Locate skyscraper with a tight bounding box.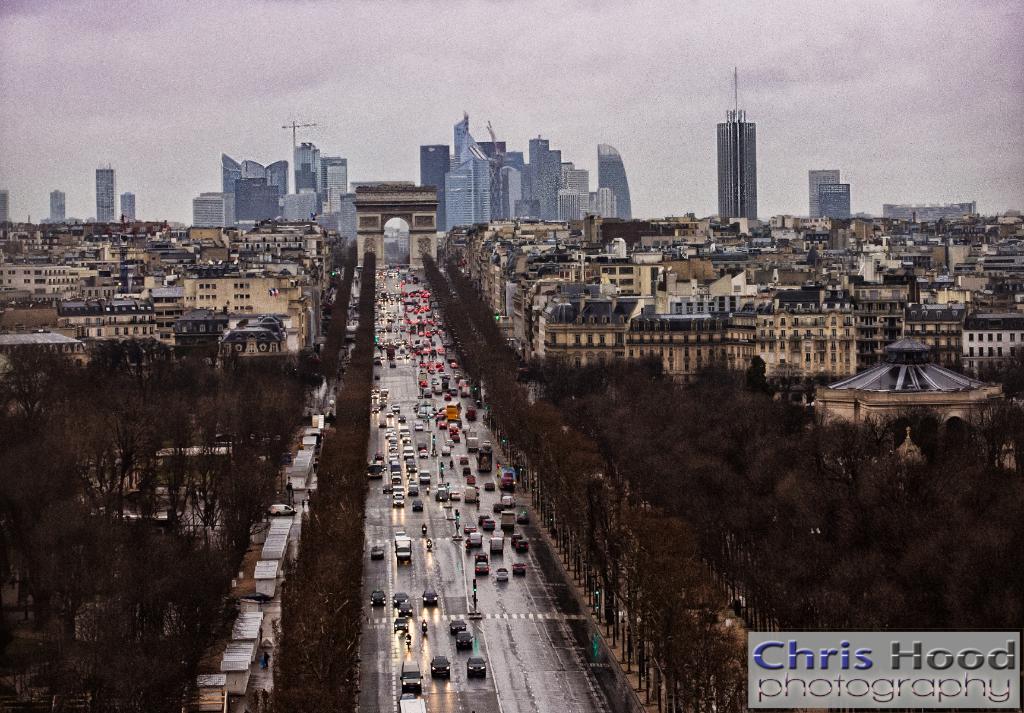
(left=806, top=163, right=841, bottom=226).
